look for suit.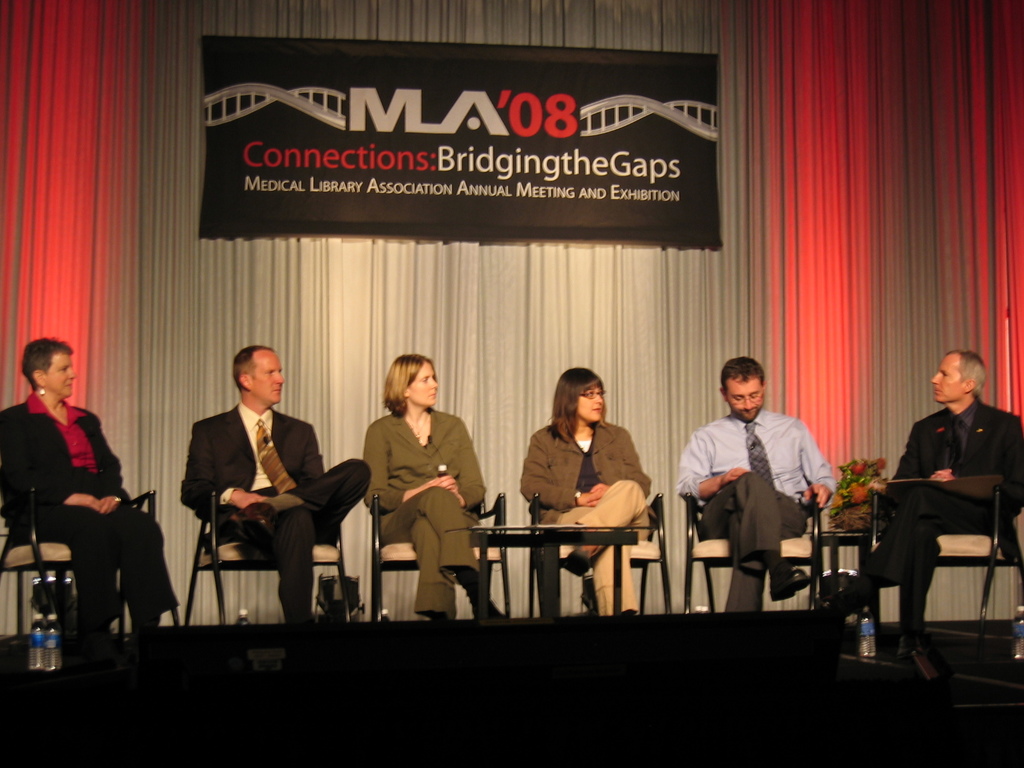
Found: detection(0, 392, 168, 639).
